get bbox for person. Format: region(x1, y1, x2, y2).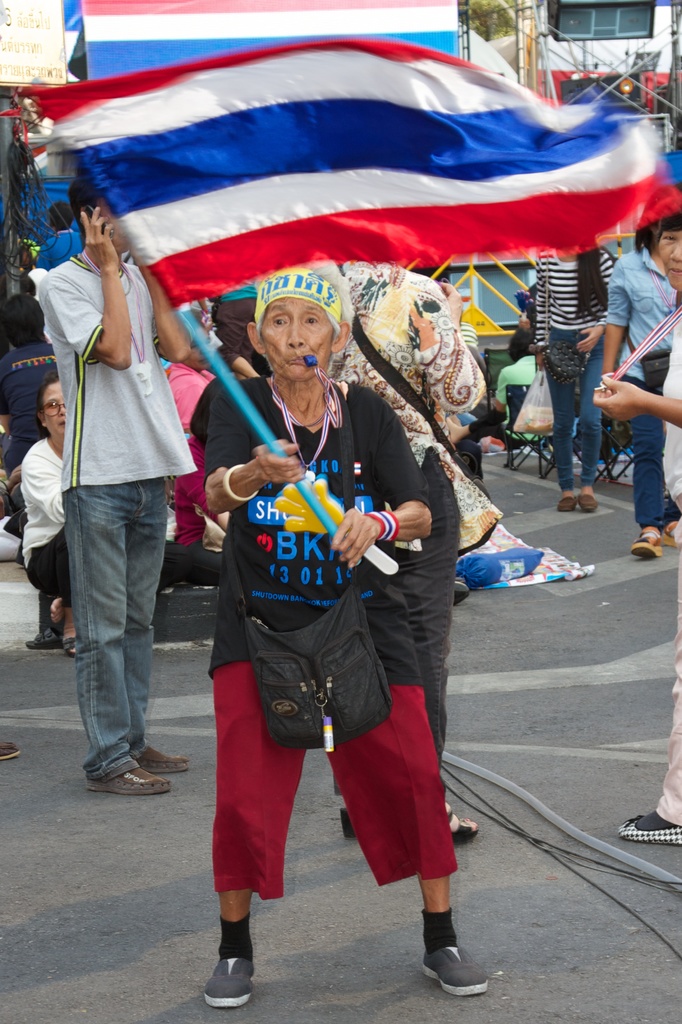
region(204, 225, 461, 993).
